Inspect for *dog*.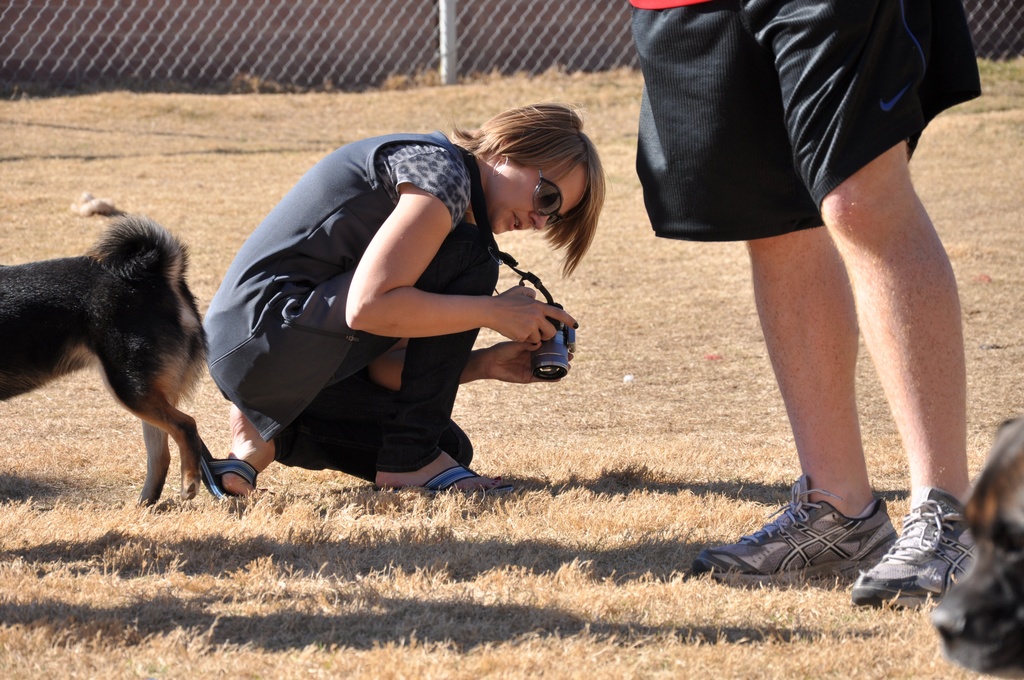
Inspection: 0:211:205:505.
